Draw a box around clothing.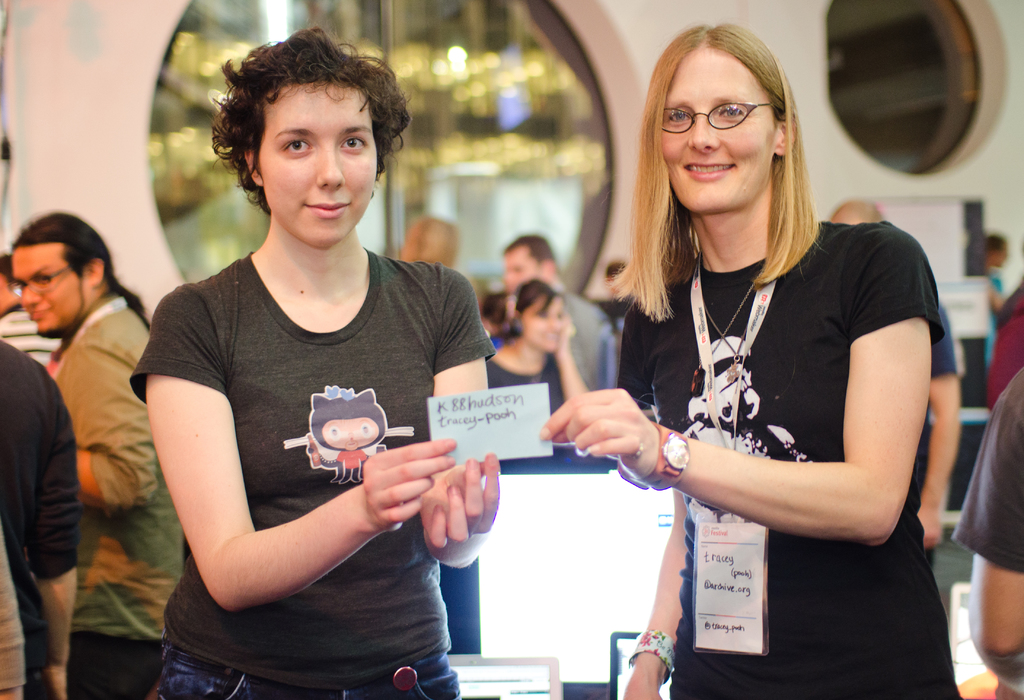
x1=991, y1=275, x2=1023, y2=406.
